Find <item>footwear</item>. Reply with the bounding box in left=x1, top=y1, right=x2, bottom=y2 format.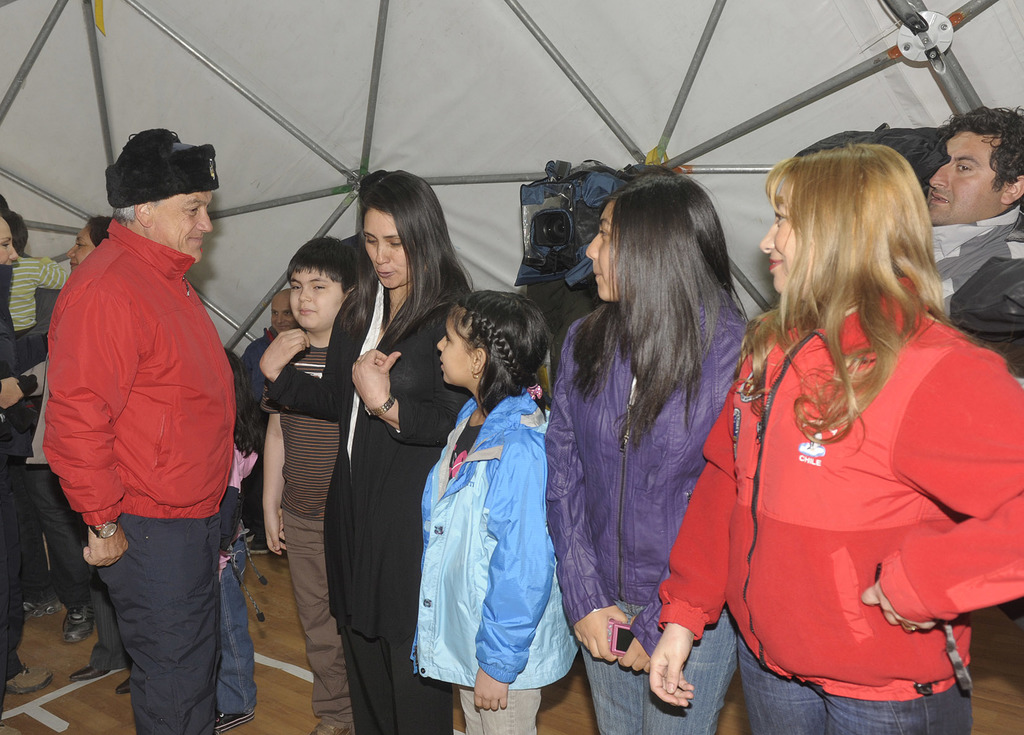
left=212, top=708, right=257, bottom=734.
